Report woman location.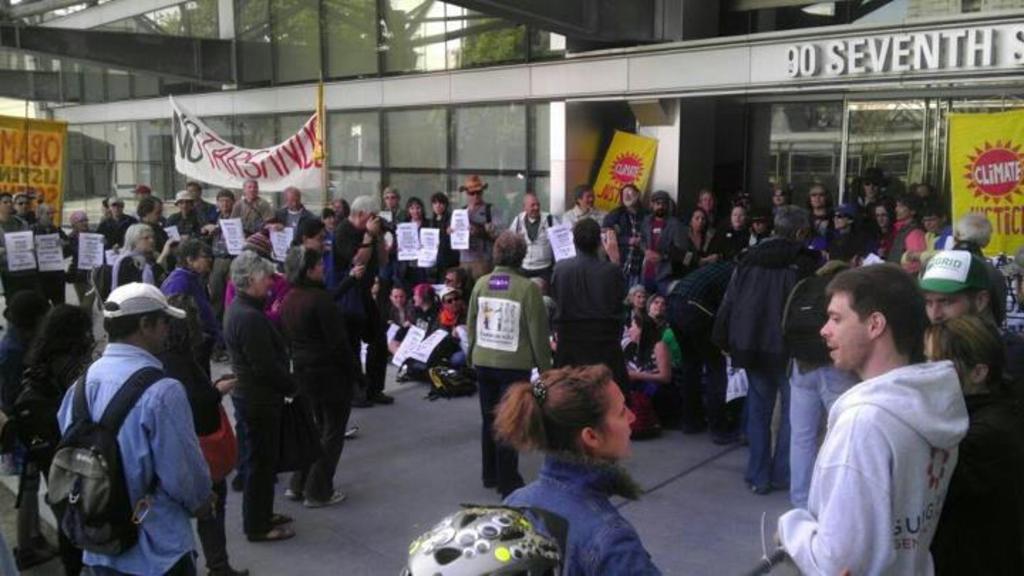
Report: 273 246 368 513.
